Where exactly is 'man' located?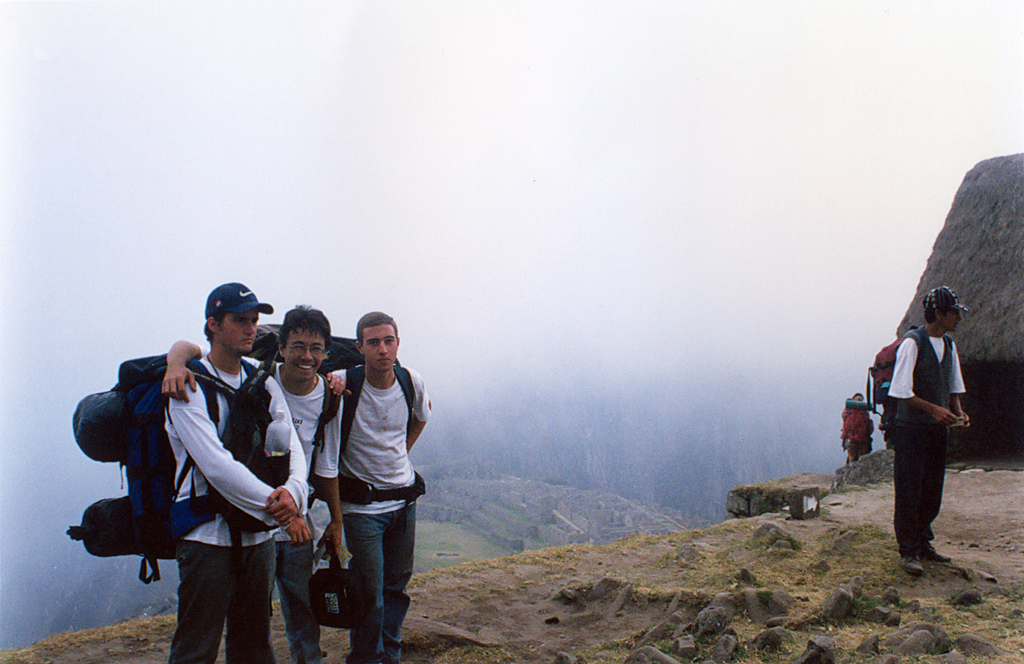
Its bounding box is BBox(867, 284, 972, 576).
